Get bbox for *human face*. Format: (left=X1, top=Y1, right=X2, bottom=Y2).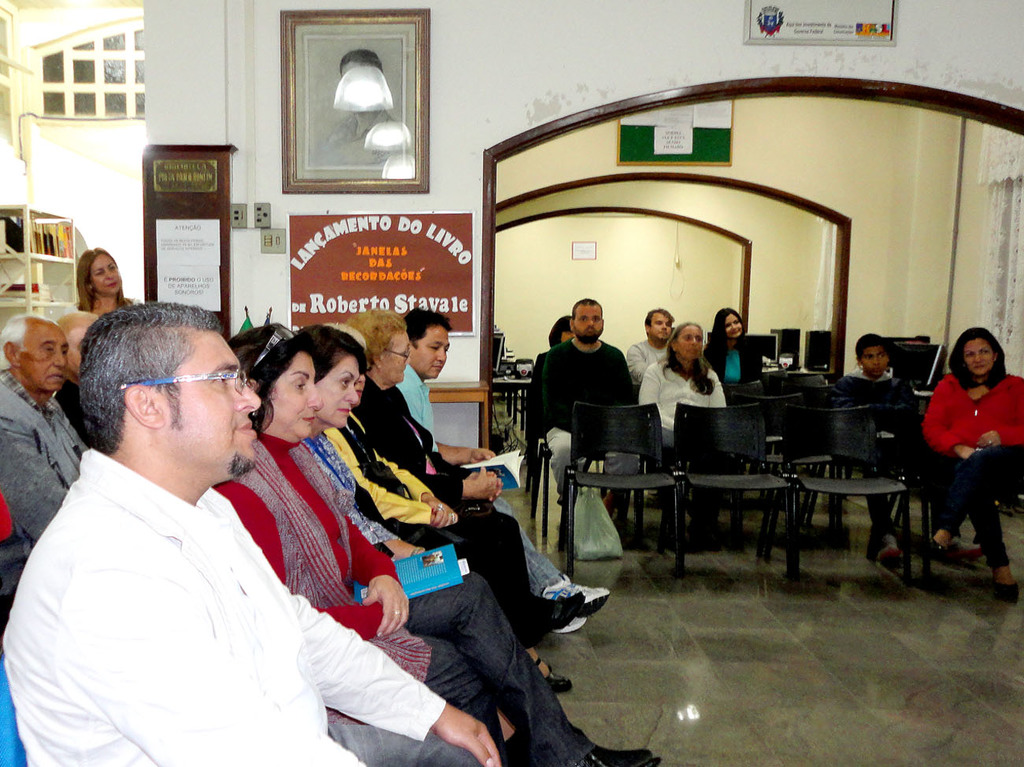
(left=674, top=326, right=700, bottom=361).
